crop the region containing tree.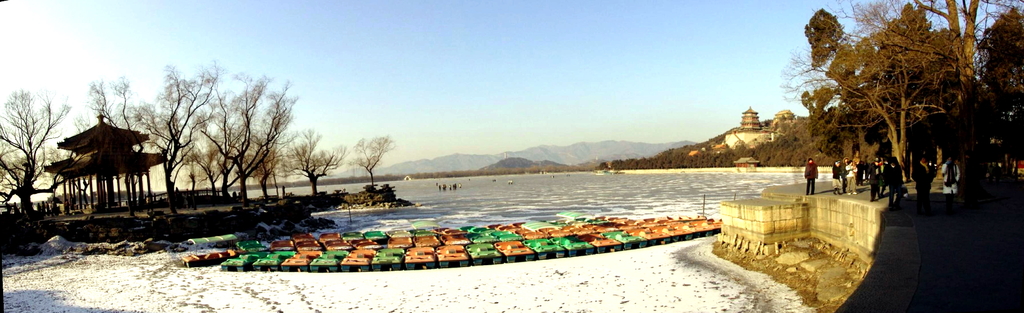
Crop region: (left=0, top=83, right=59, bottom=210).
